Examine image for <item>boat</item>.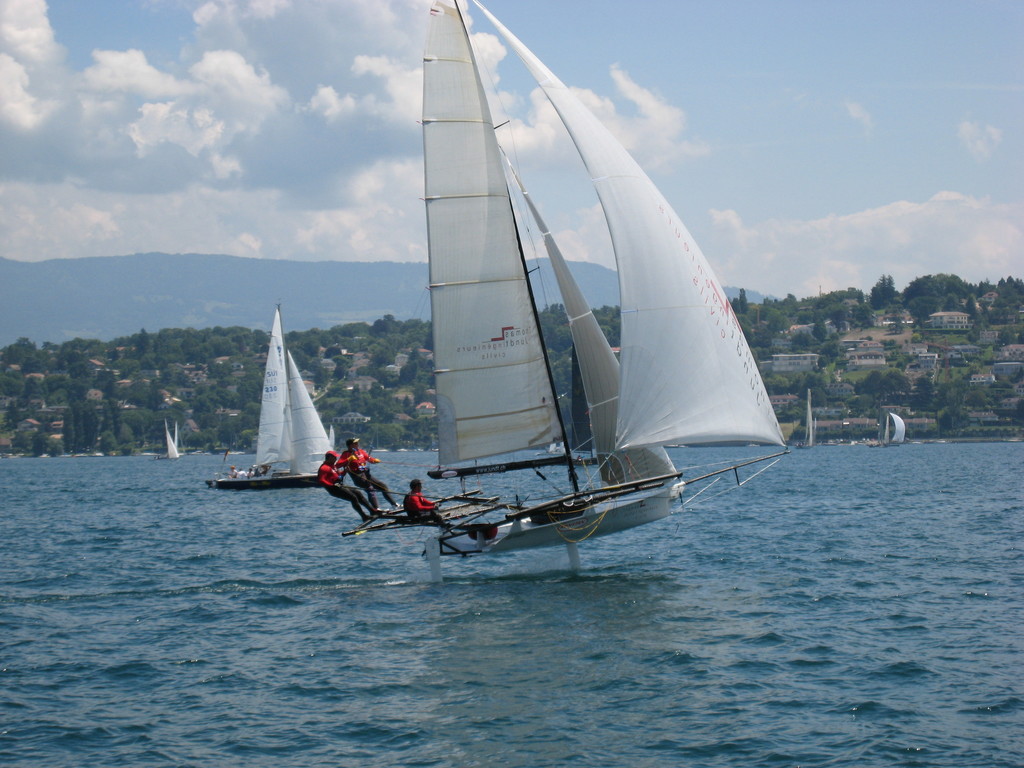
Examination result: 205,304,348,490.
